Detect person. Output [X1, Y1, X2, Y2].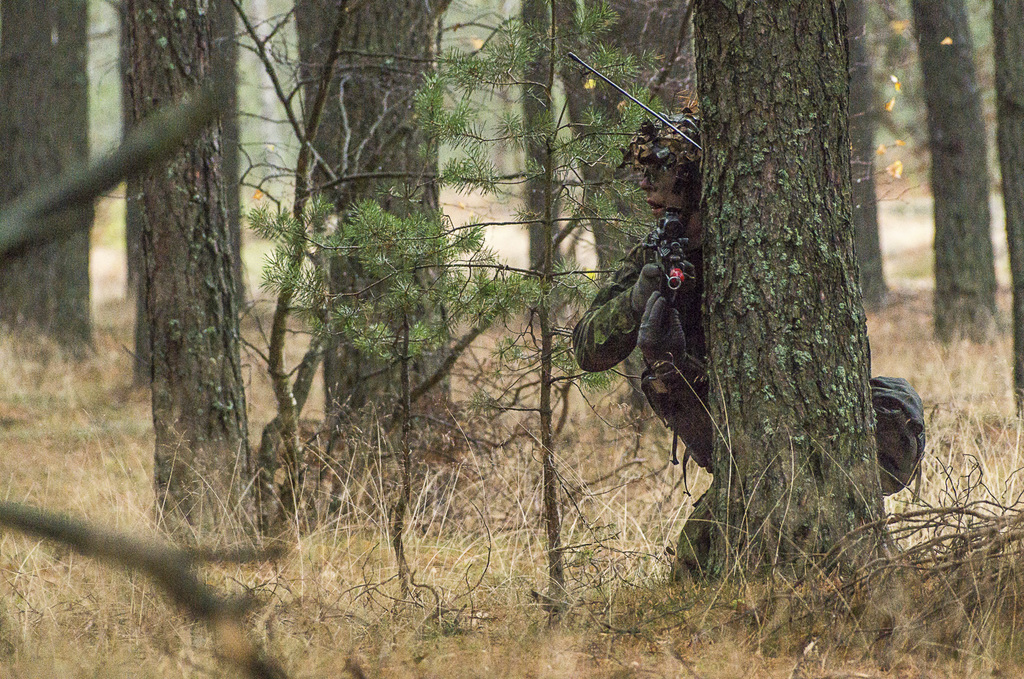
[567, 107, 733, 588].
